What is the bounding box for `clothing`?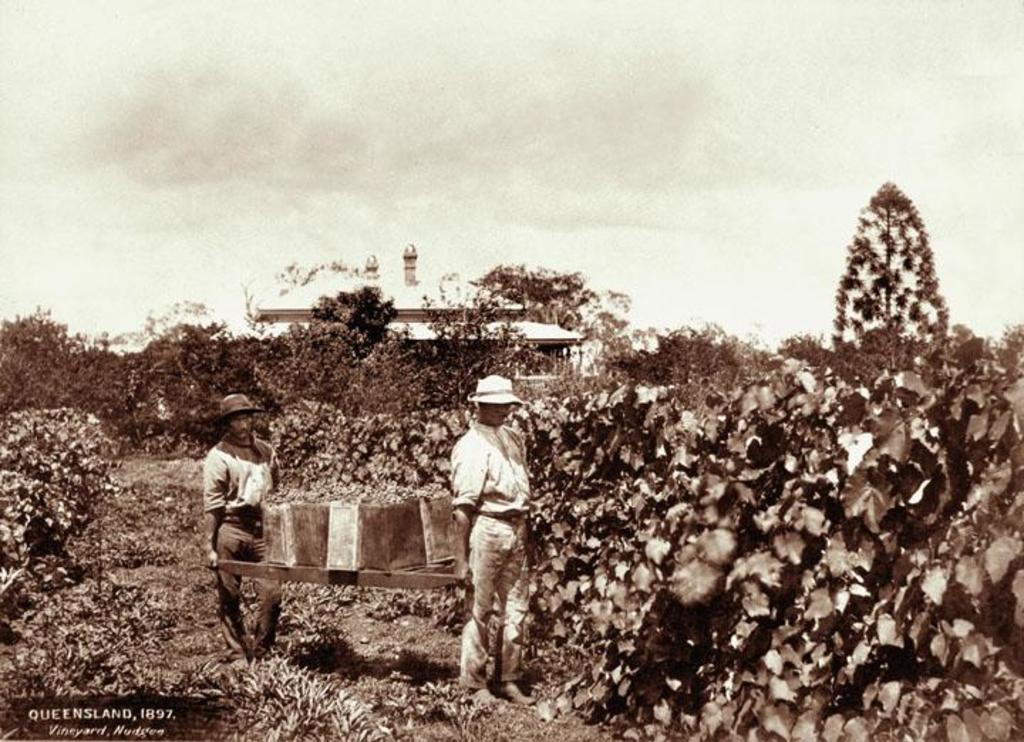
x1=188 y1=407 x2=274 y2=611.
